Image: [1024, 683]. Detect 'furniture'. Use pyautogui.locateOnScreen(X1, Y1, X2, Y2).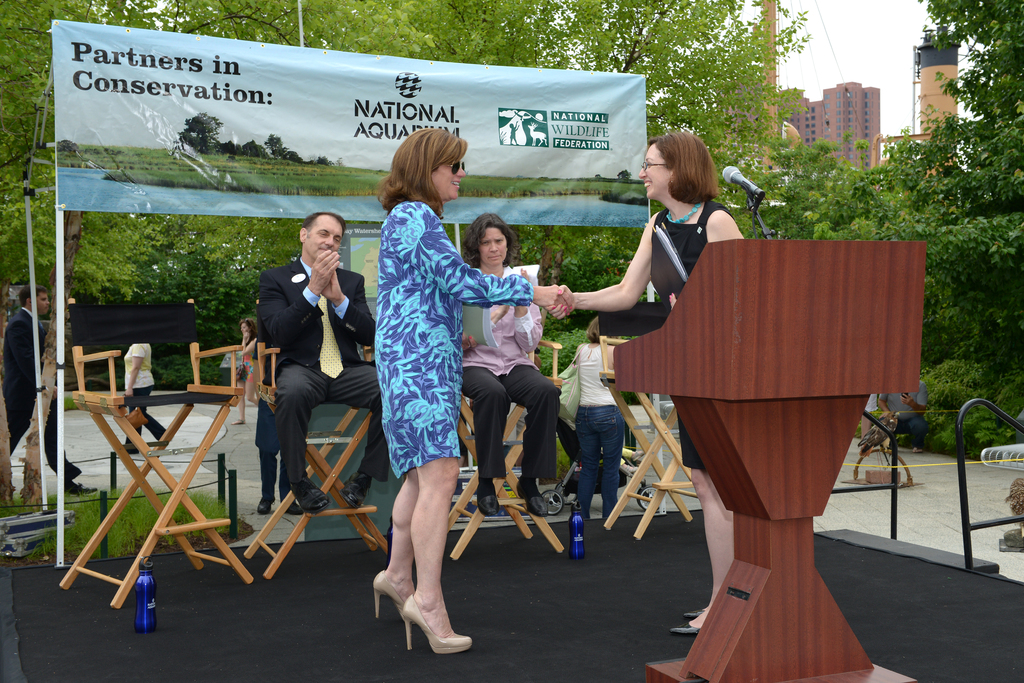
pyautogui.locateOnScreen(615, 240, 929, 679).
